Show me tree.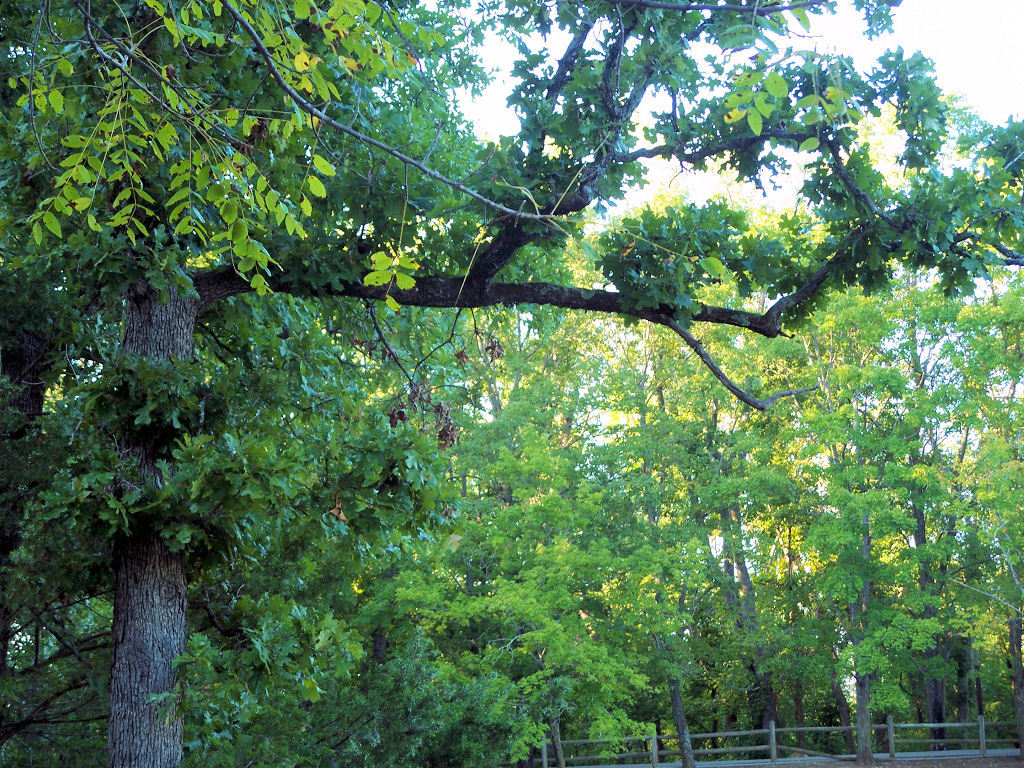
tree is here: bbox=[834, 299, 1023, 767].
